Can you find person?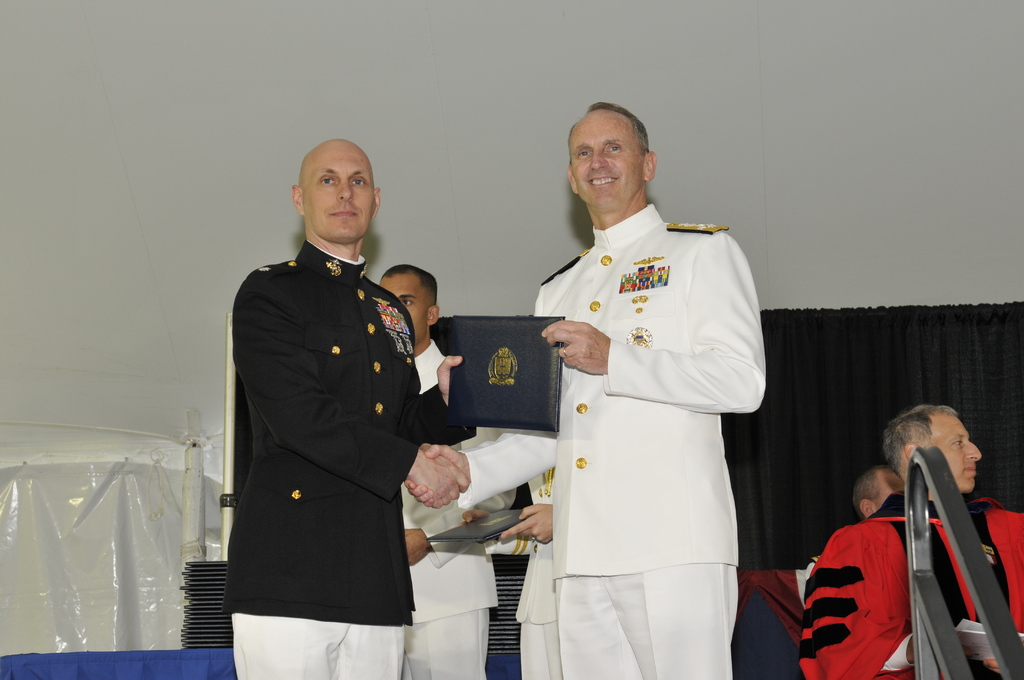
Yes, bounding box: (378,263,499,679).
